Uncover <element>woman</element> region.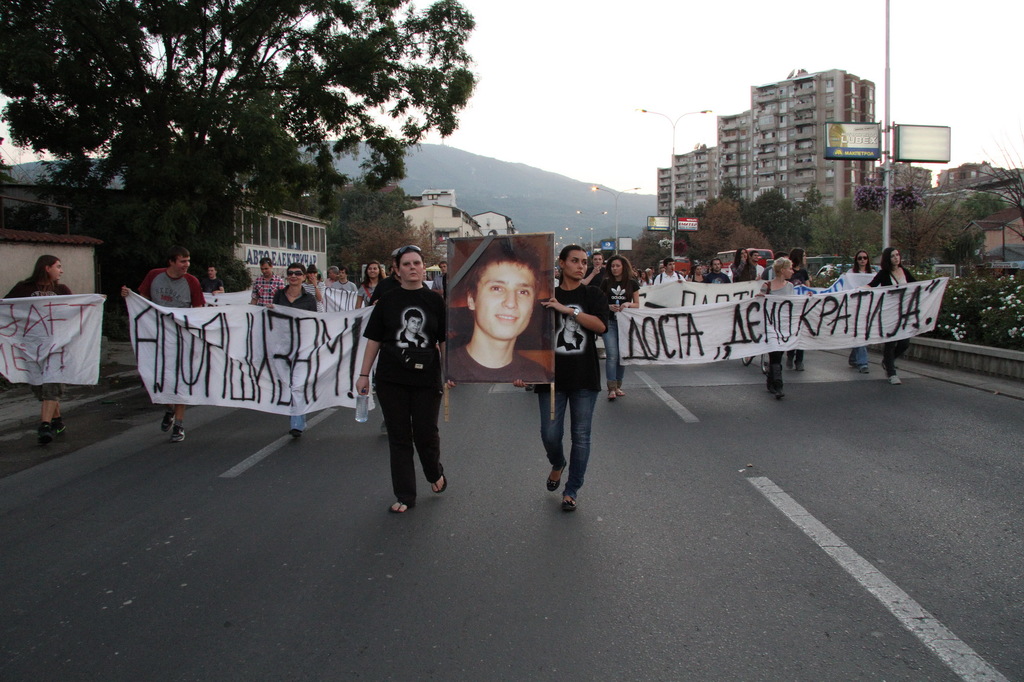
Uncovered: detection(355, 260, 383, 312).
